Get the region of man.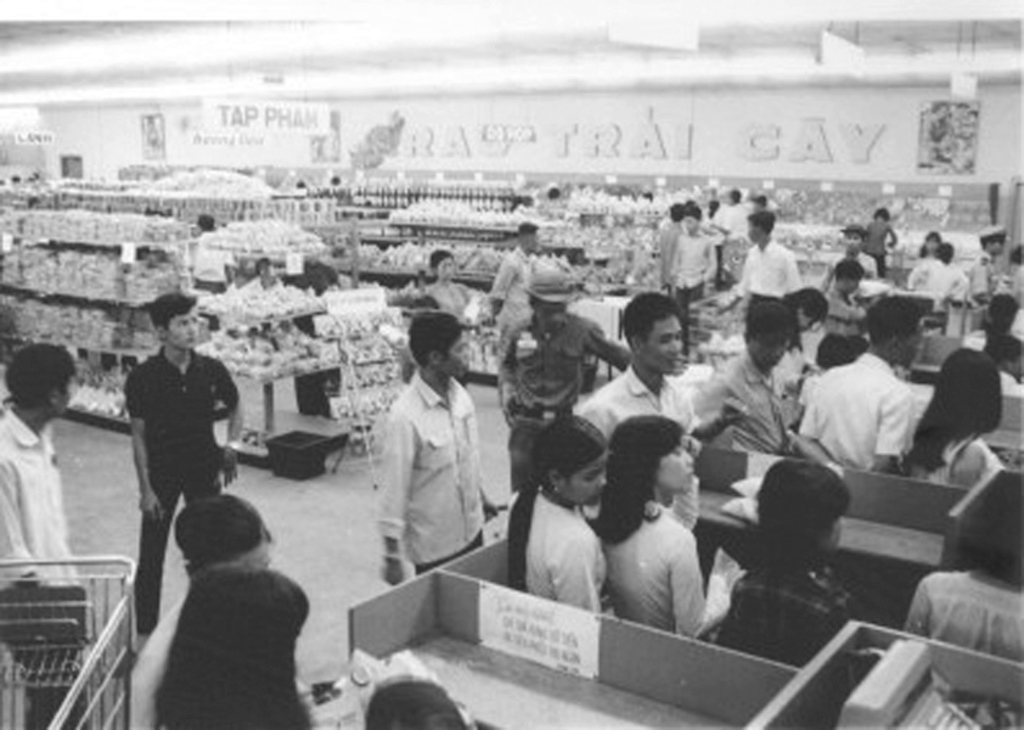
794 302 918 472.
